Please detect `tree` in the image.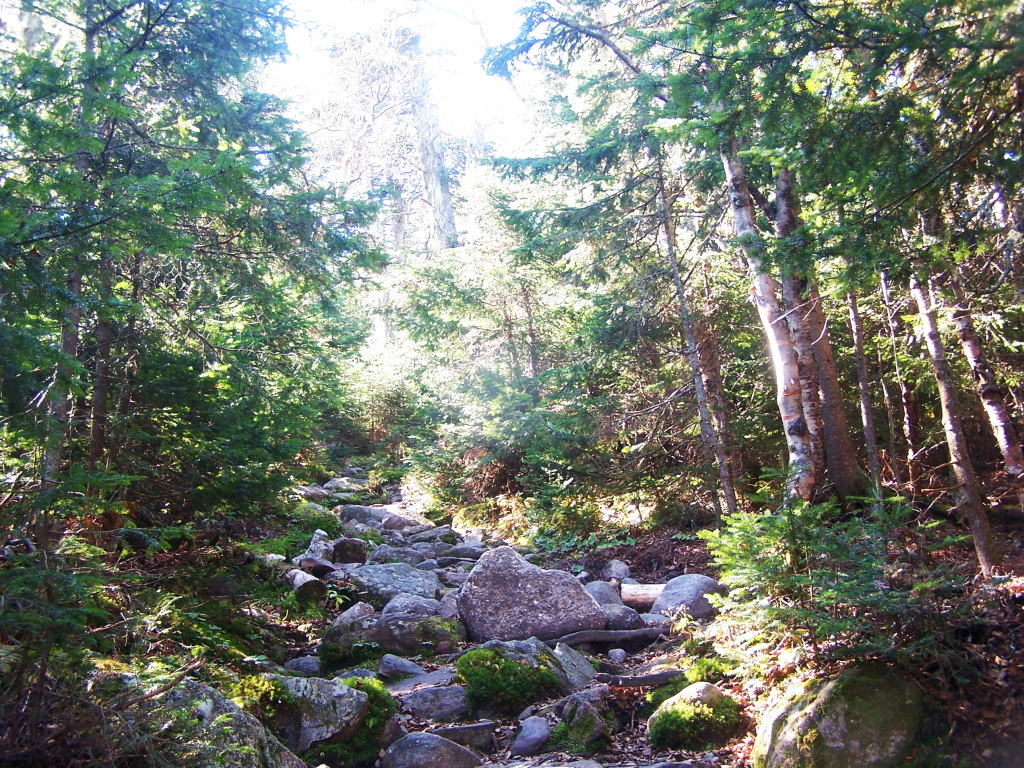
303:0:499:264.
